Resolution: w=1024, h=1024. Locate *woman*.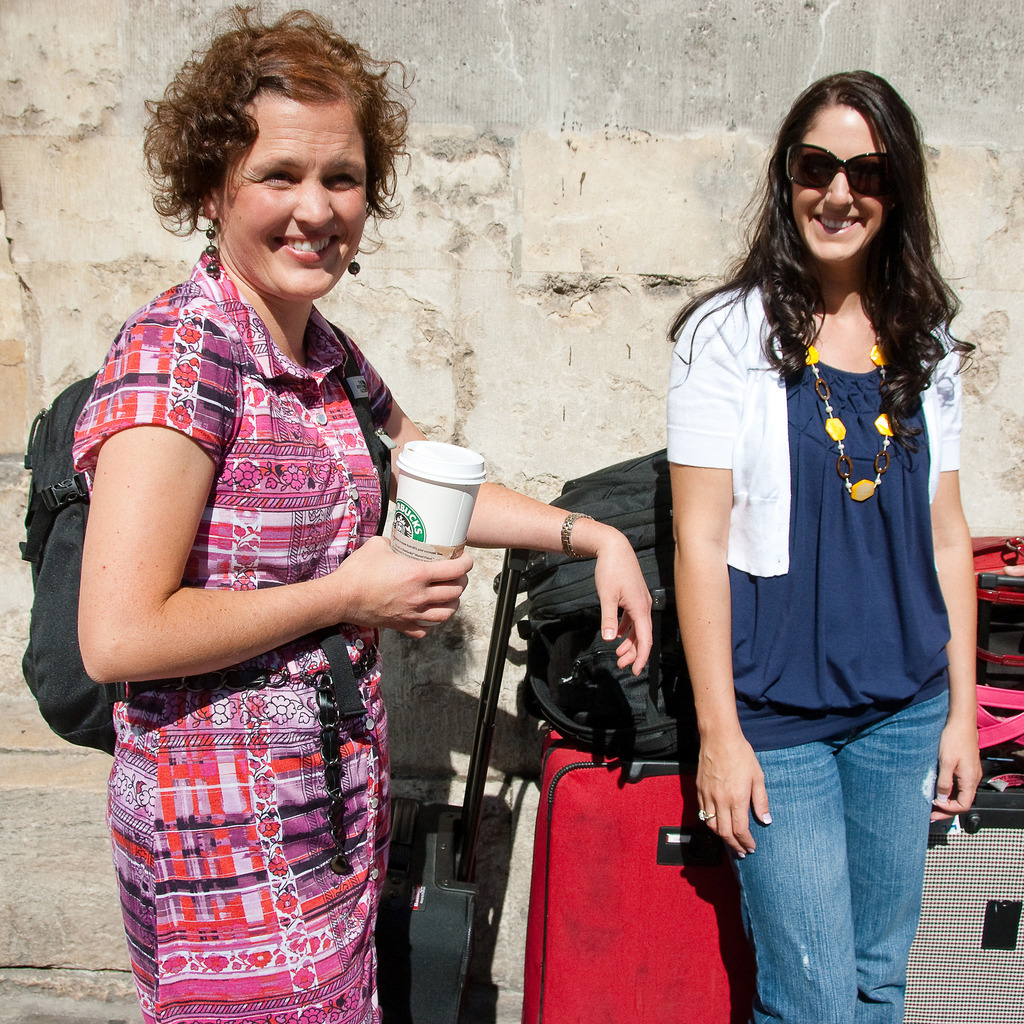
locate(60, 23, 527, 1021).
